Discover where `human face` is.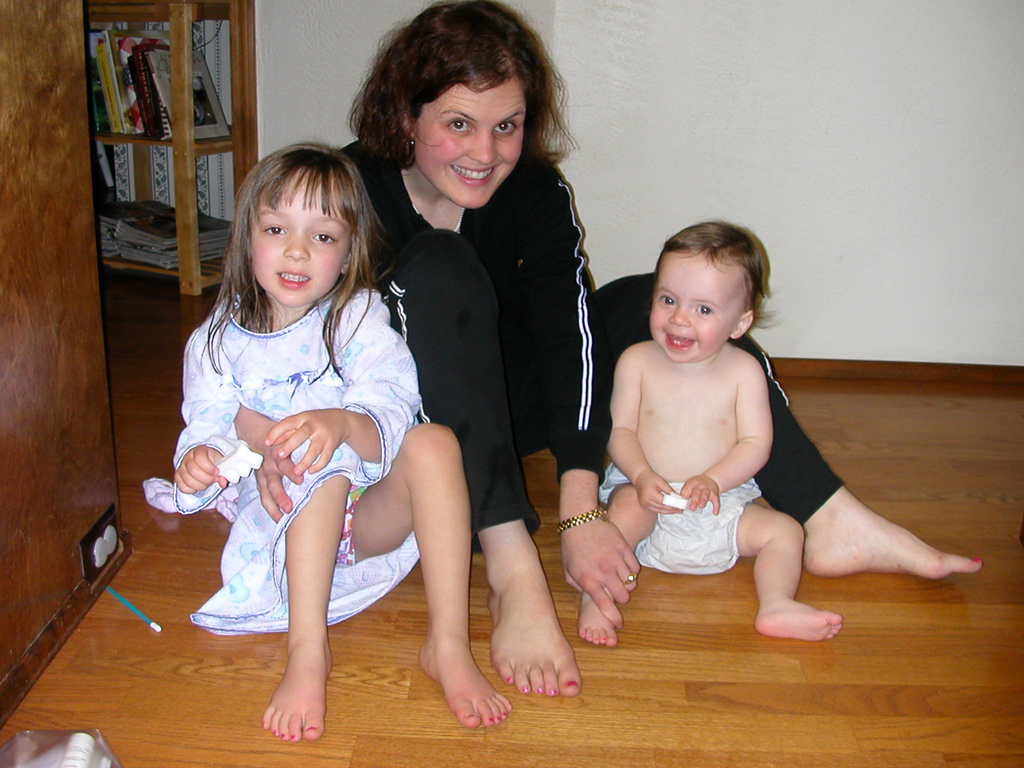
Discovered at [left=412, top=83, right=524, bottom=207].
